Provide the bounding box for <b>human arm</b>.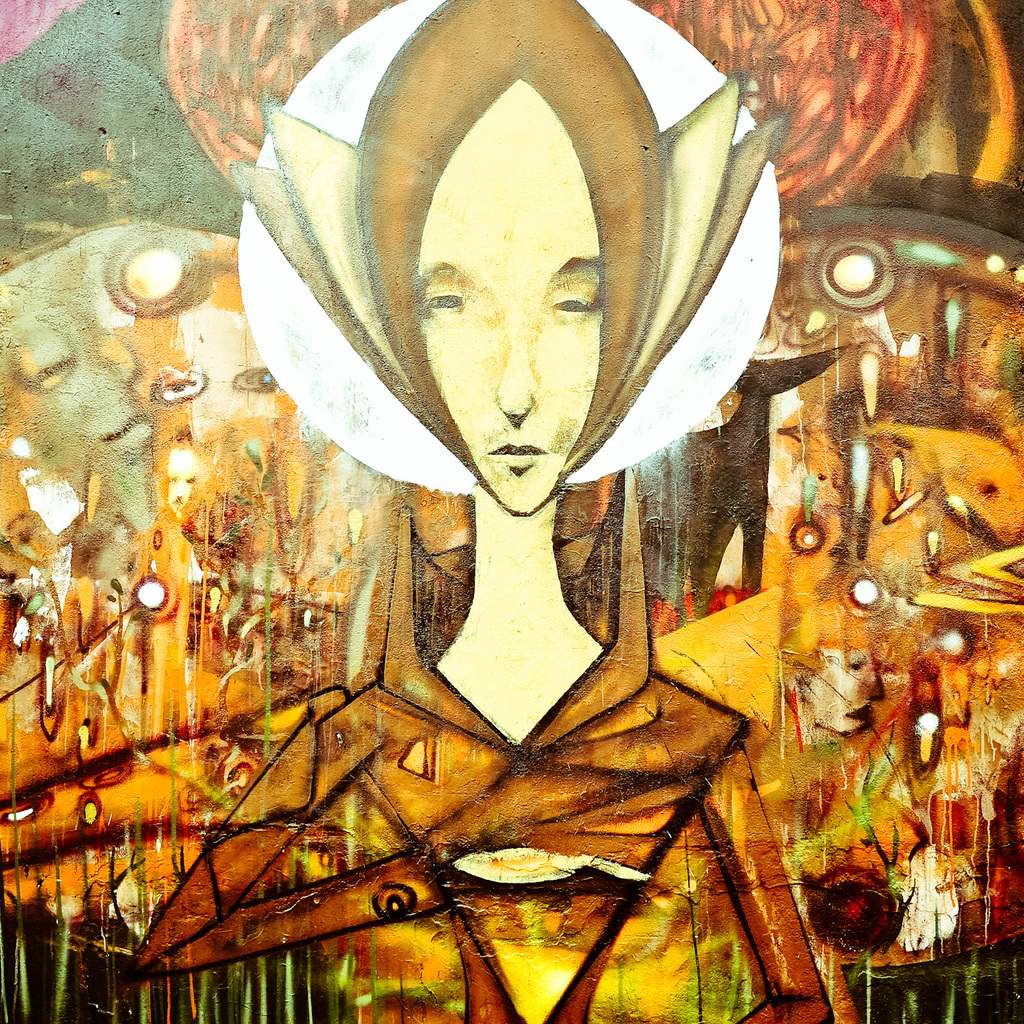
[724, 714, 827, 1023].
